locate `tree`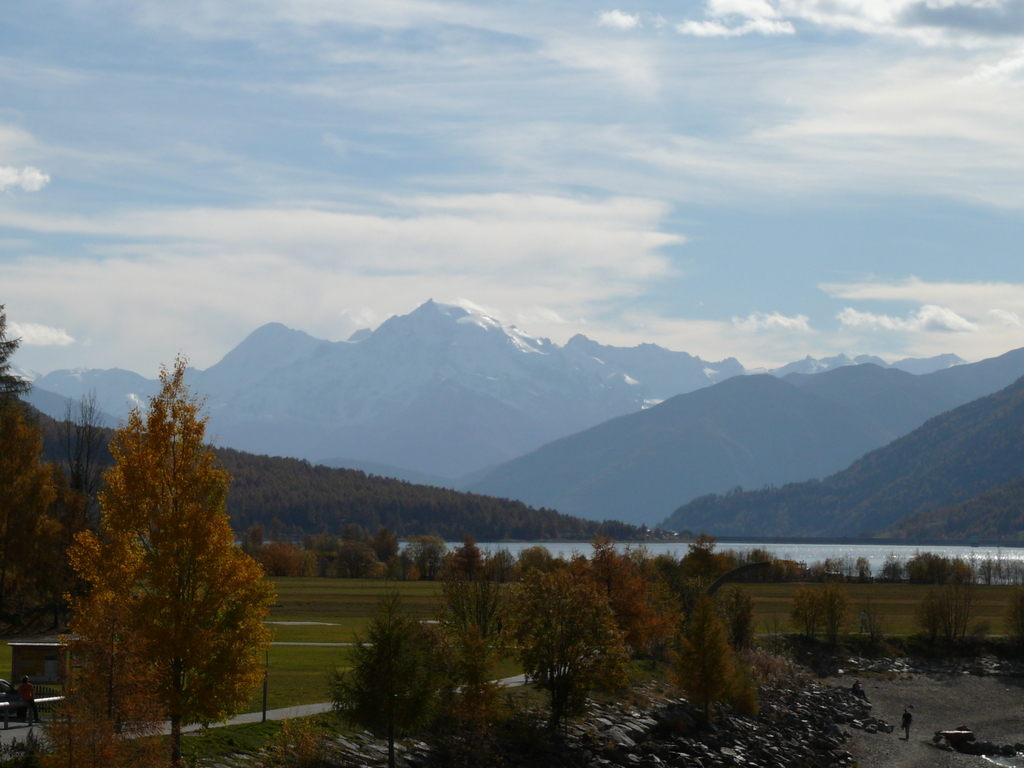
x1=56 y1=347 x2=273 y2=761
